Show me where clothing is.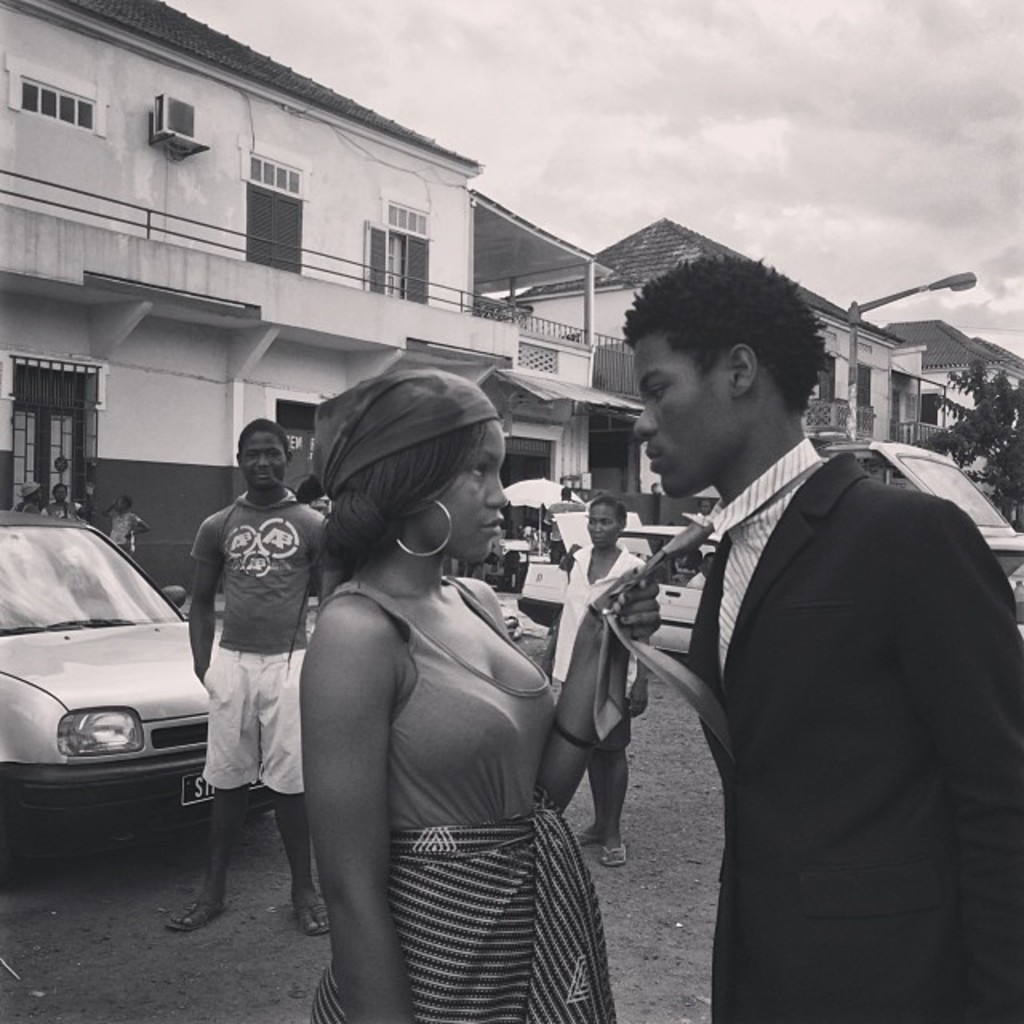
clothing is at 179/494/339/806.
